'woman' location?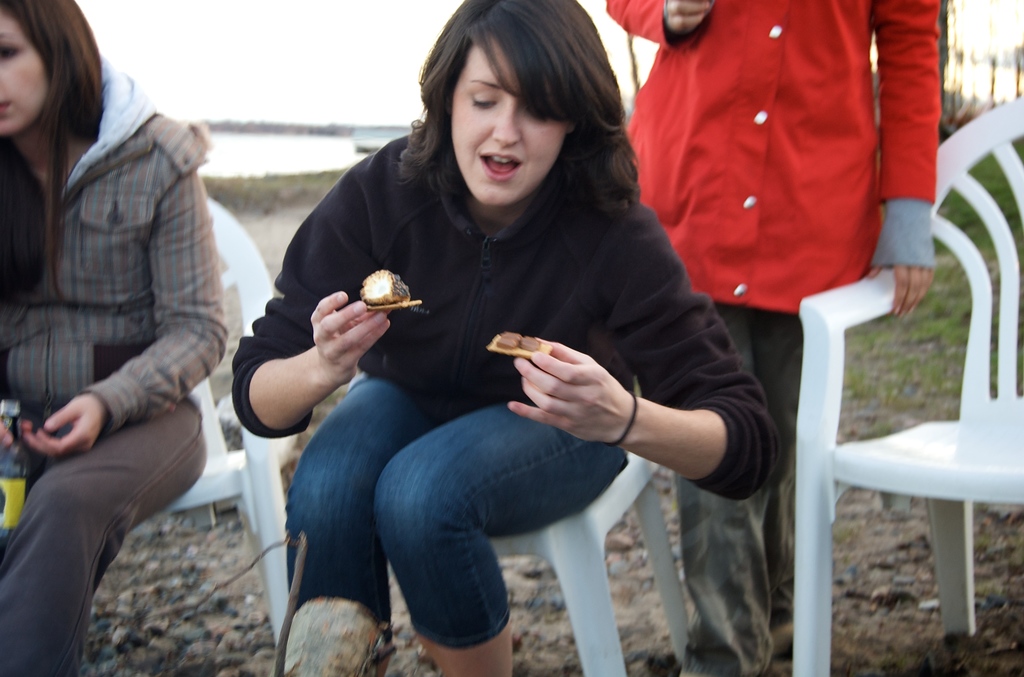
272,16,784,662
